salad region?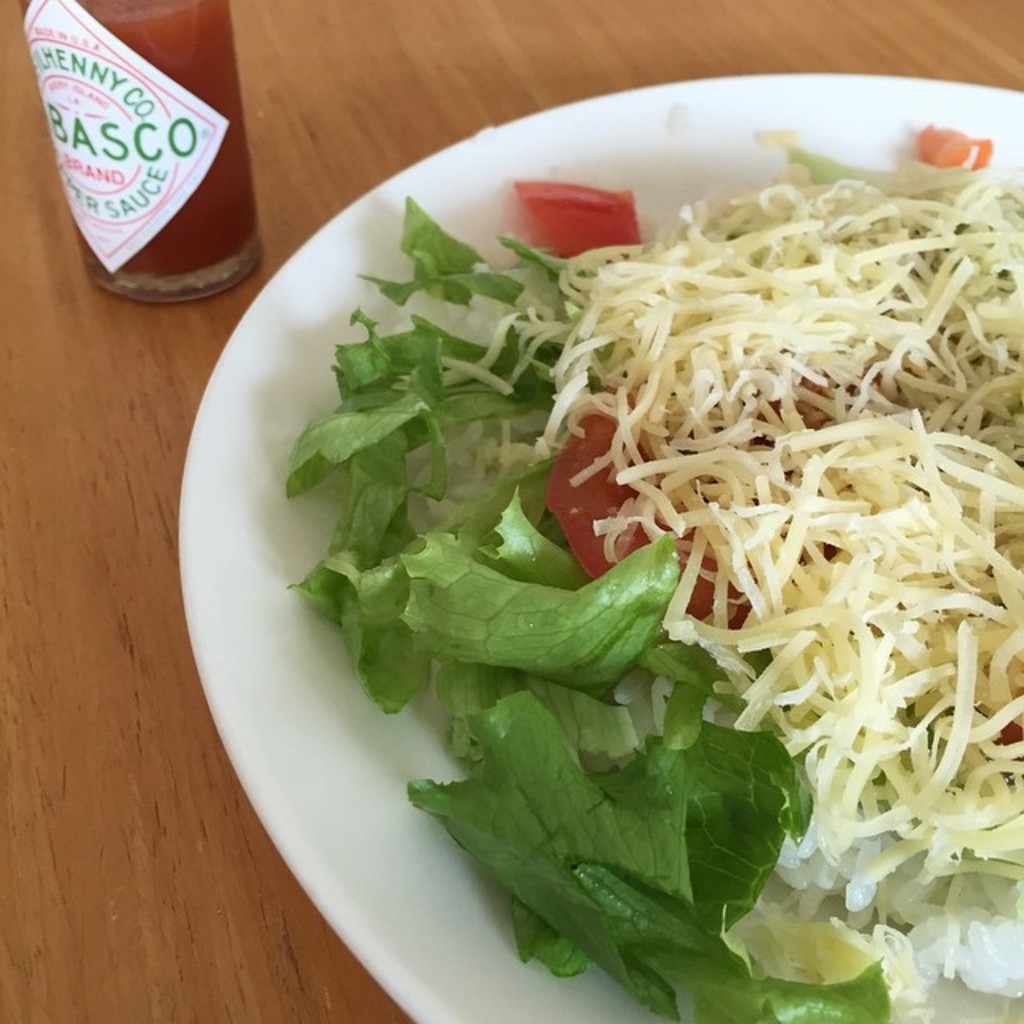
(left=264, top=109, right=1022, bottom=1022)
